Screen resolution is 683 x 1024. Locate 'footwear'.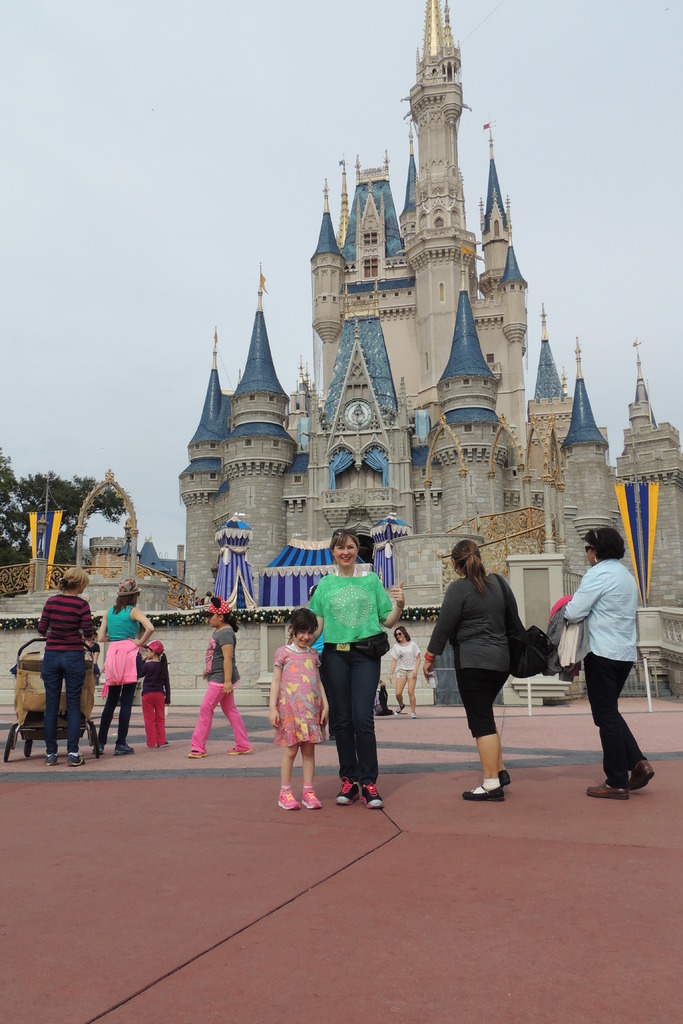
<region>462, 781, 511, 807</region>.
